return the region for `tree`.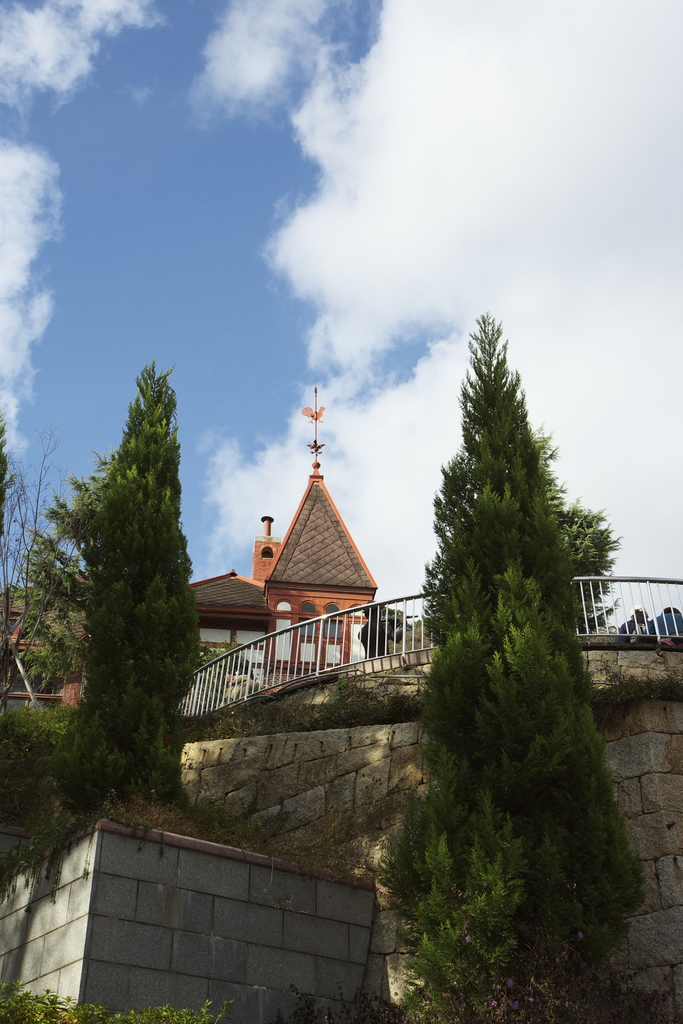
bbox=(0, 413, 21, 532).
